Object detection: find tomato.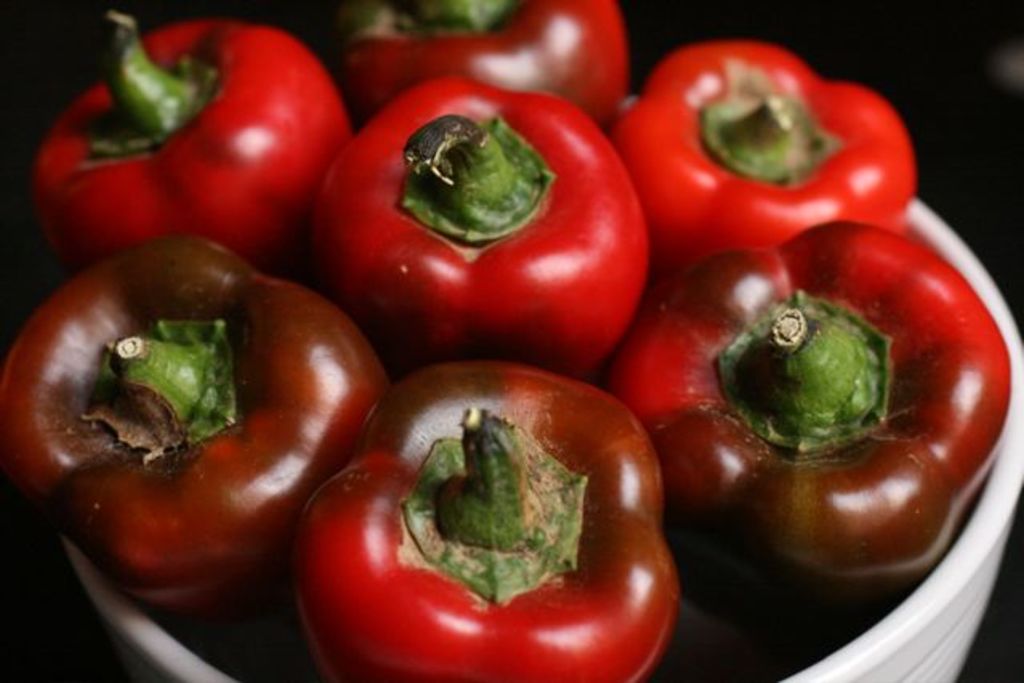
region(16, 245, 367, 625).
